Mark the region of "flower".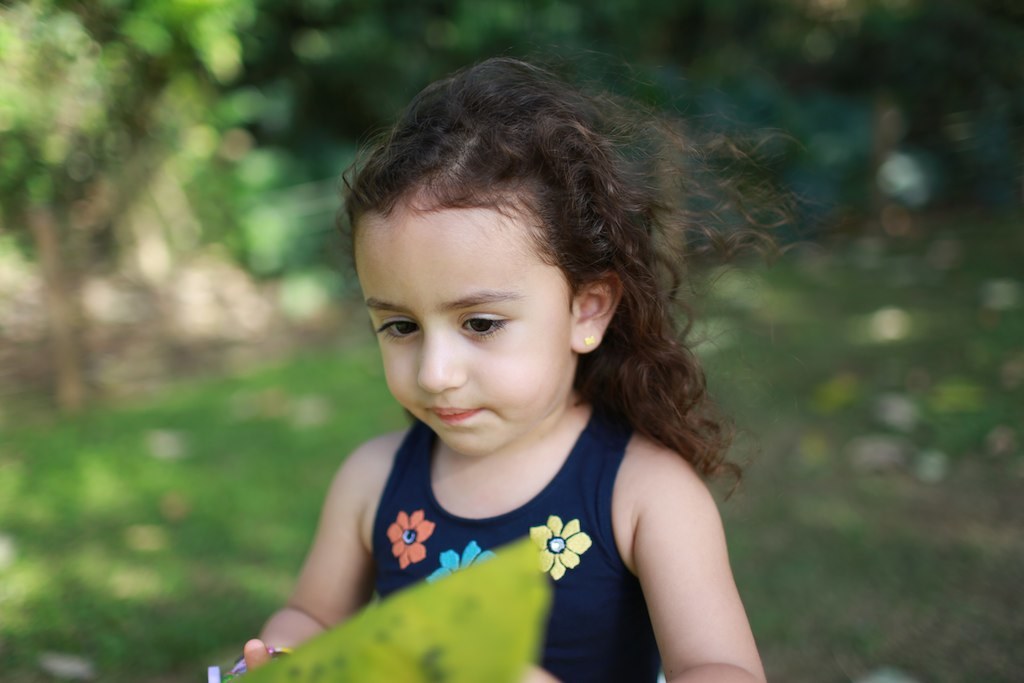
Region: {"x1": 385, "y1": 510, "x2": 434, "y2": 566}.
